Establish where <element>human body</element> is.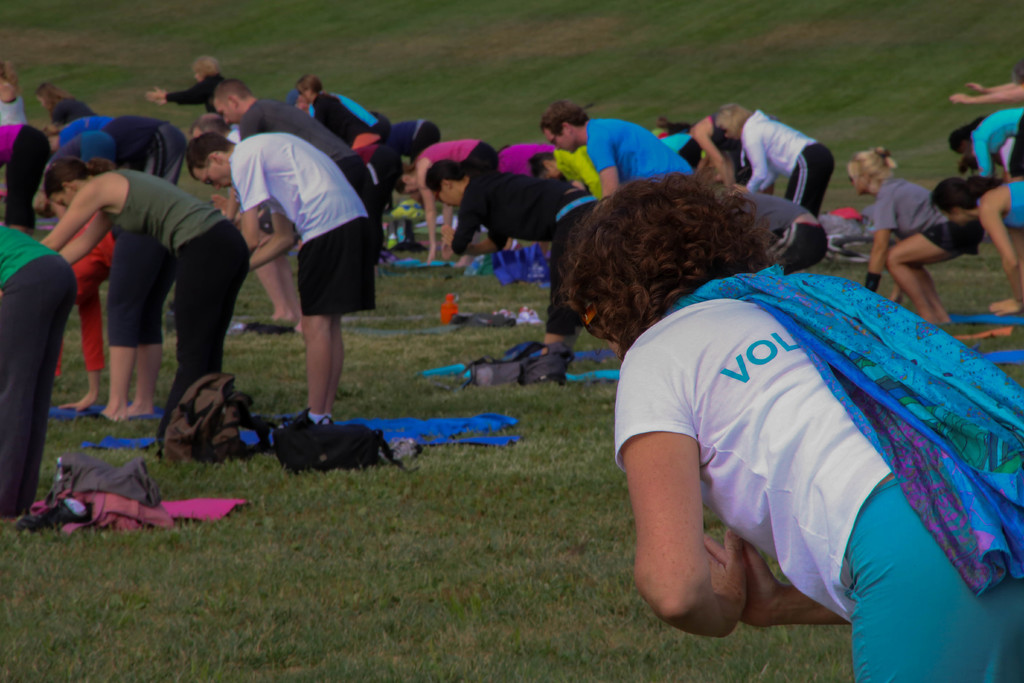
Established at [605, 147, 1011, 668].
